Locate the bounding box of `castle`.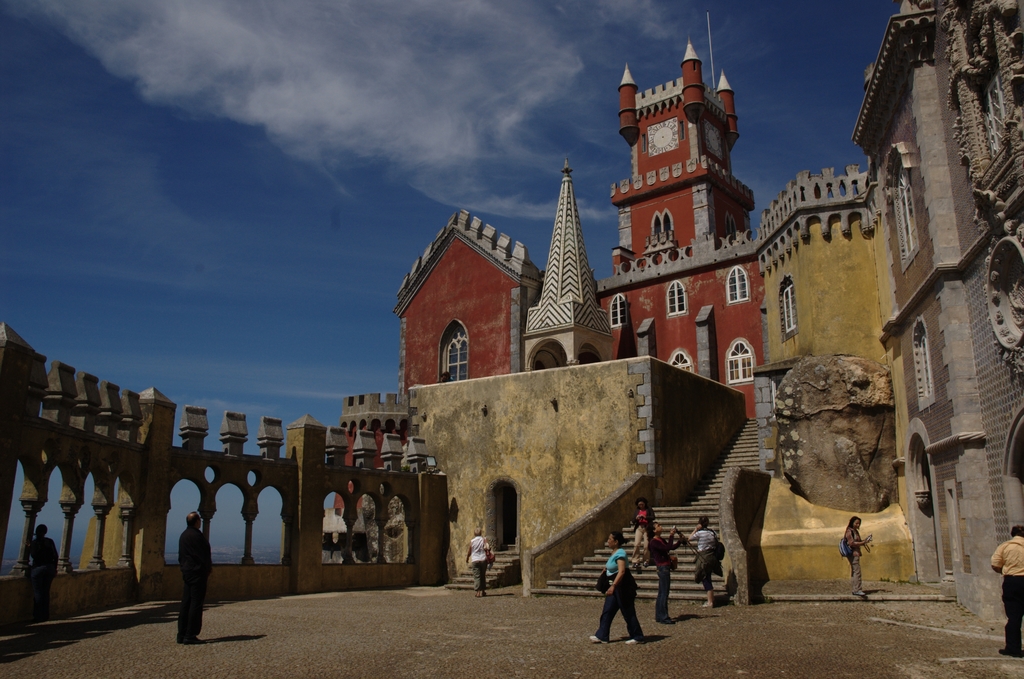
Bounding box: <bbox>468, 38, 1016, 514</bbox>.
